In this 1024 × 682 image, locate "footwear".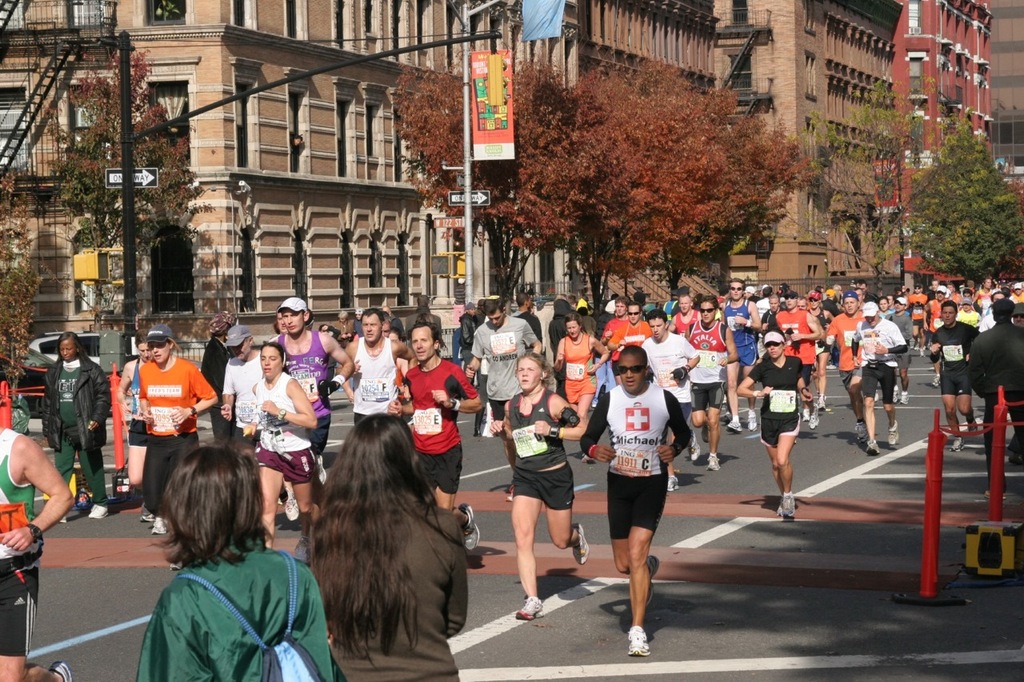
Bounding box: bbox(47, 658, 75, 681).
